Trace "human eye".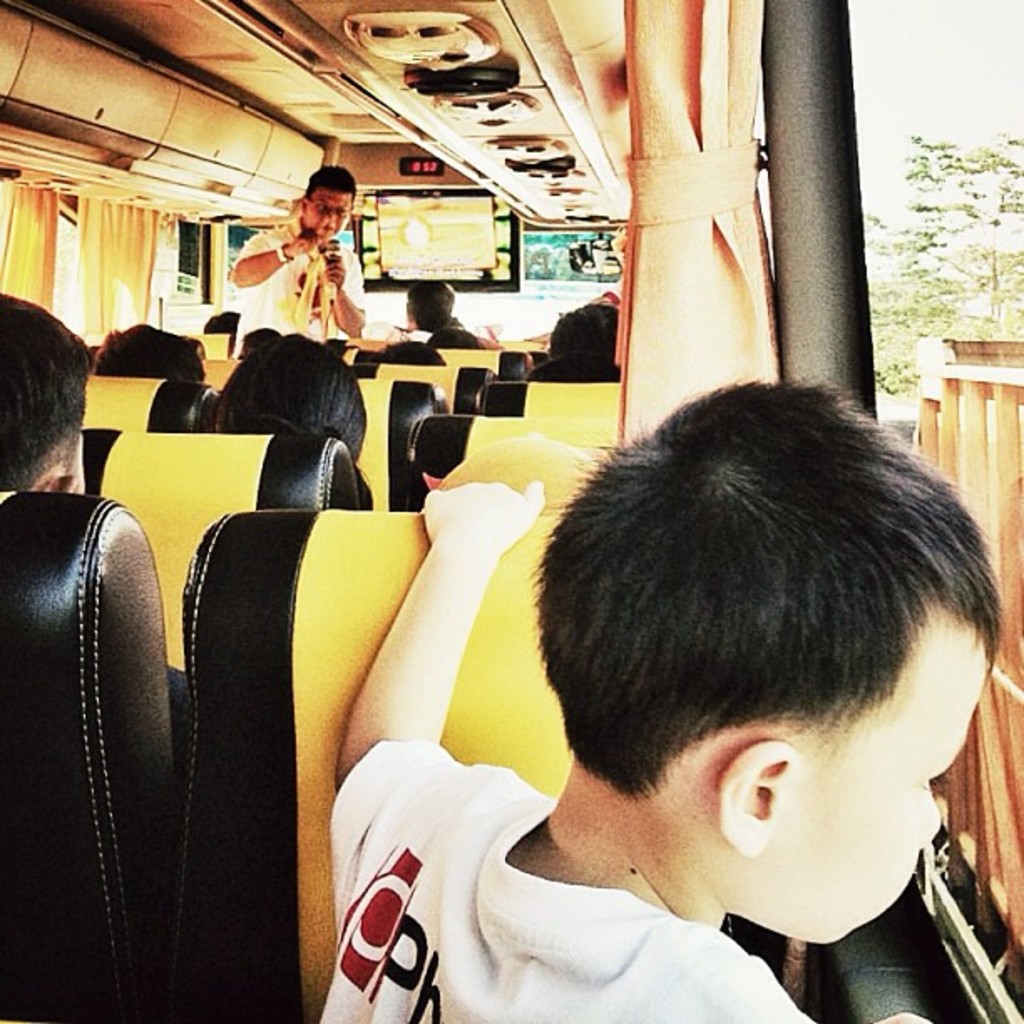
Traced to crop(919, 761, 957, 803).
